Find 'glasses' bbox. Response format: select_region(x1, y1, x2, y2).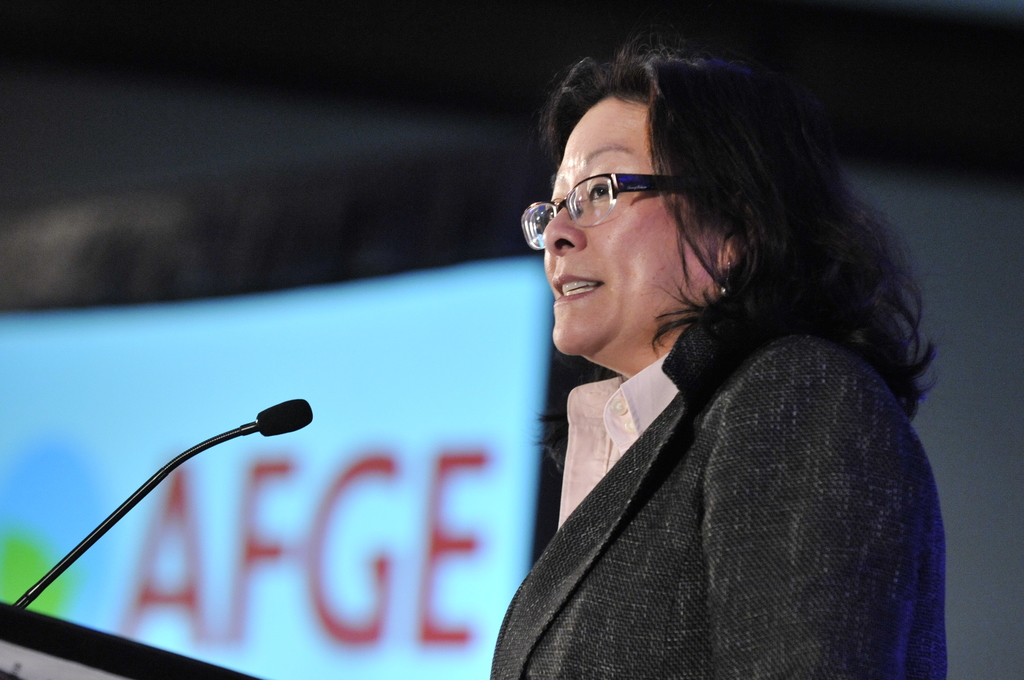
select_region(517, 166, 714, 258).
